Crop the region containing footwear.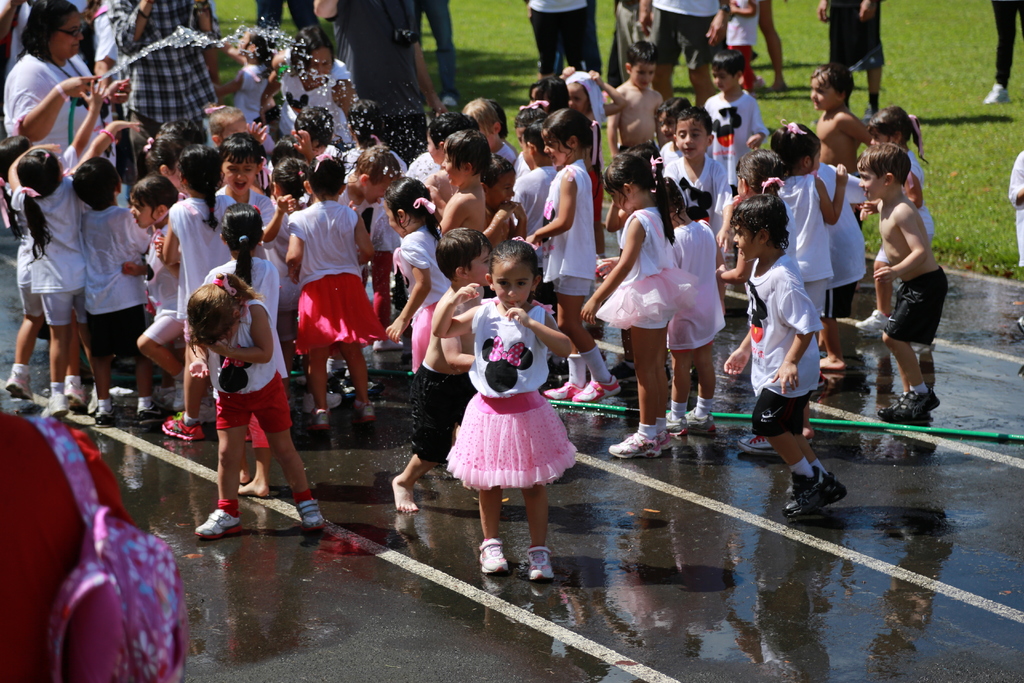
Crop region: <box>687,408,715,436</box>.
